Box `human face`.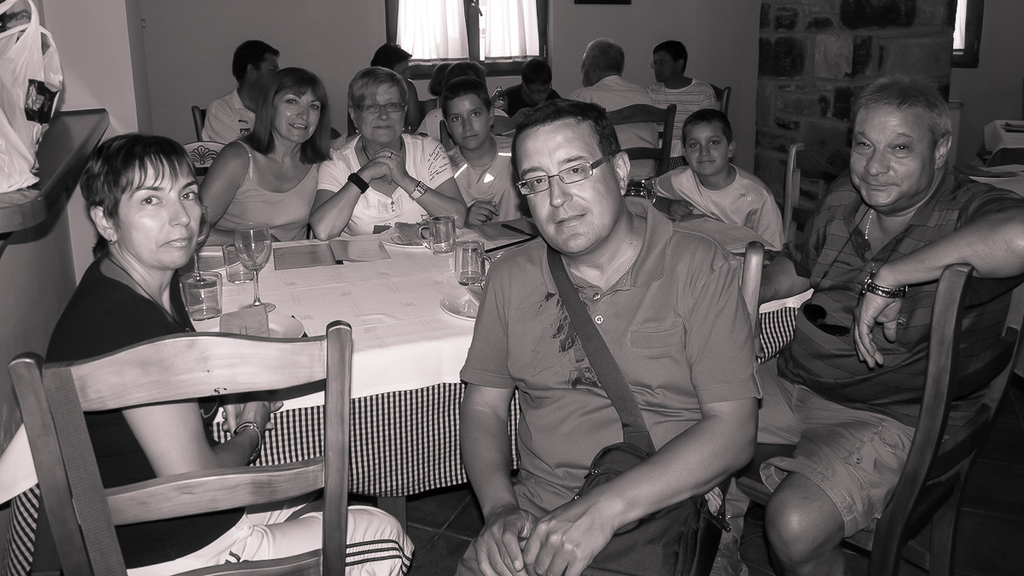
521,73,554,119.
